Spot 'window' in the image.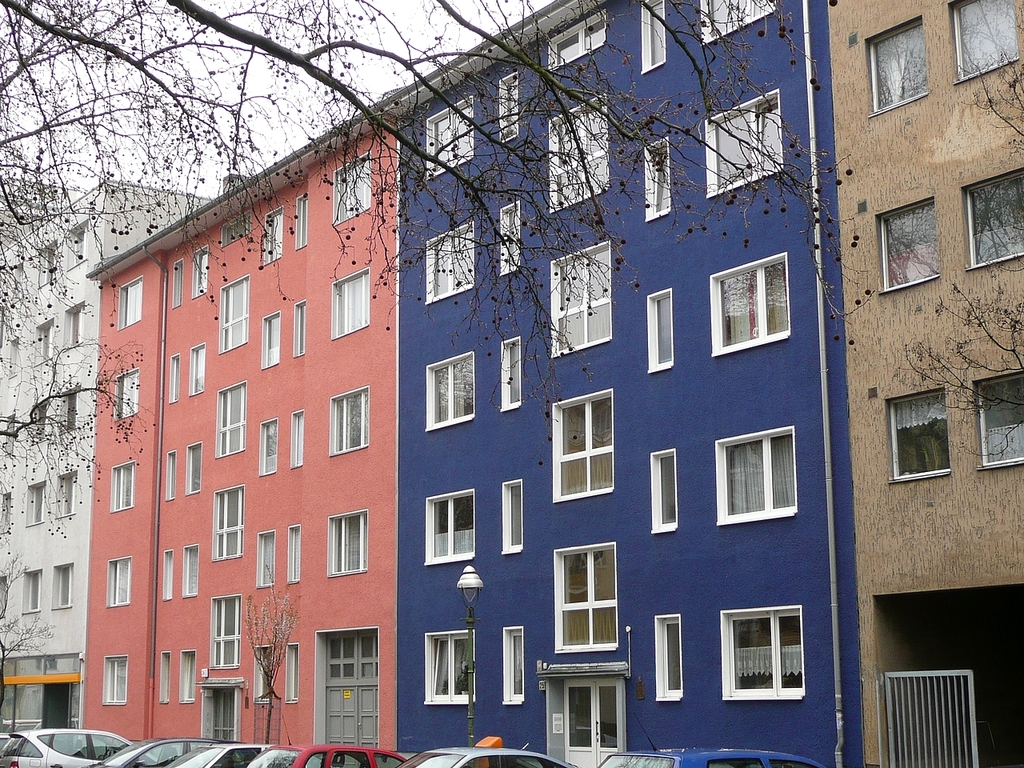
'window' found at 221 215 253 242.
